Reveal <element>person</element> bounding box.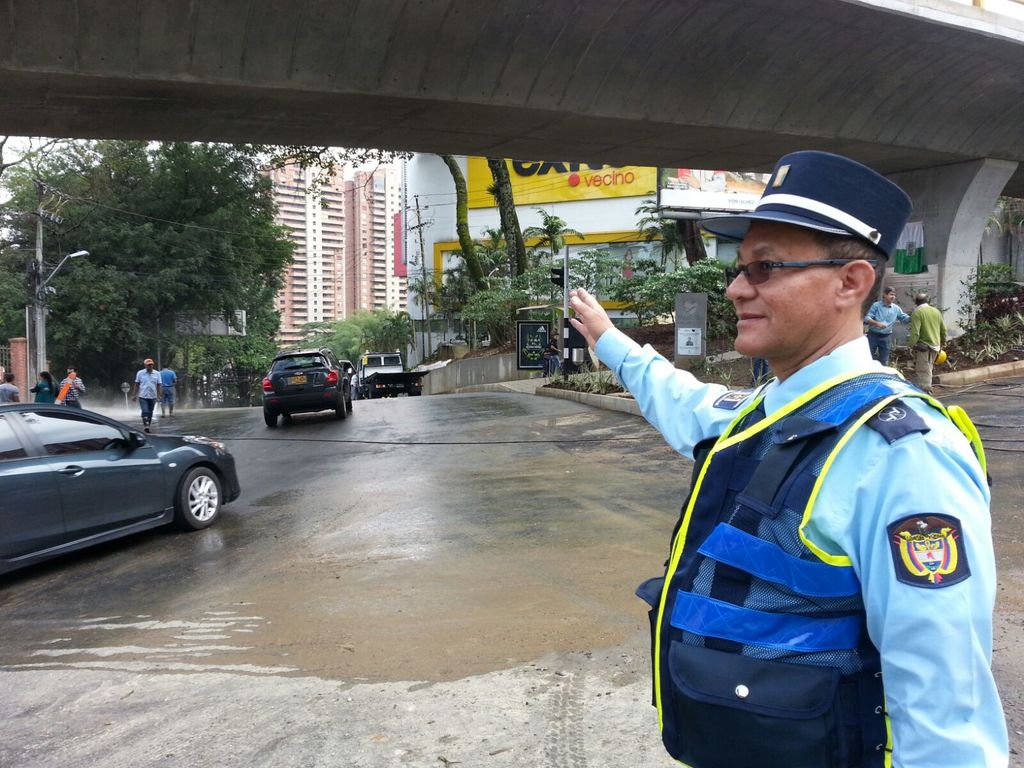
Revealed: (left=572, top=150, right=1013, bottom=767).
